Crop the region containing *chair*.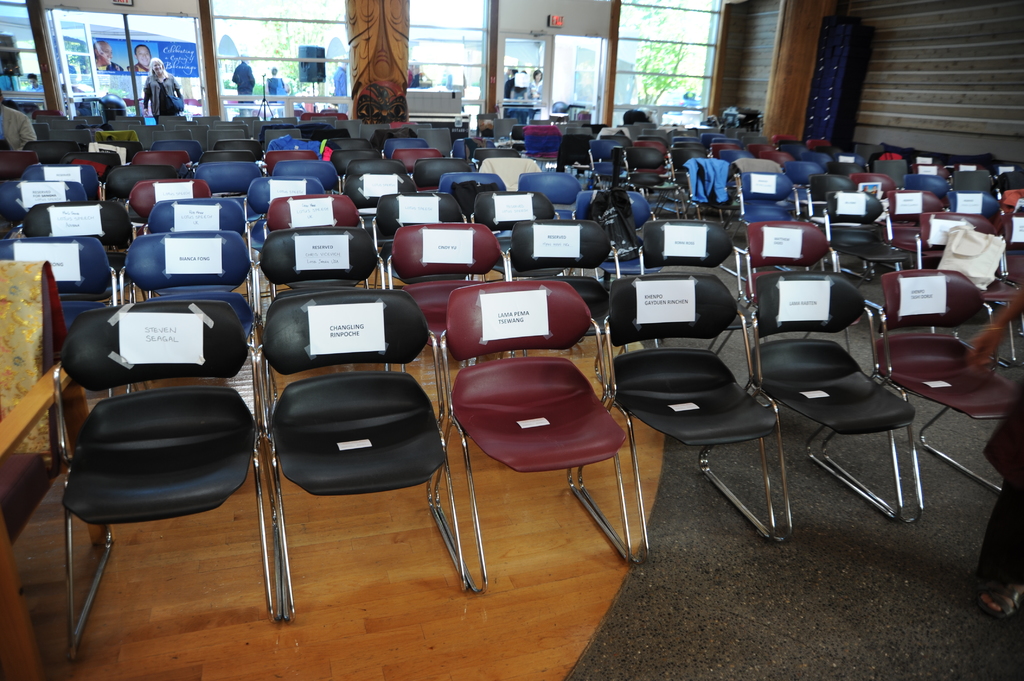
Crop region: (951, 161, 990, 172).
